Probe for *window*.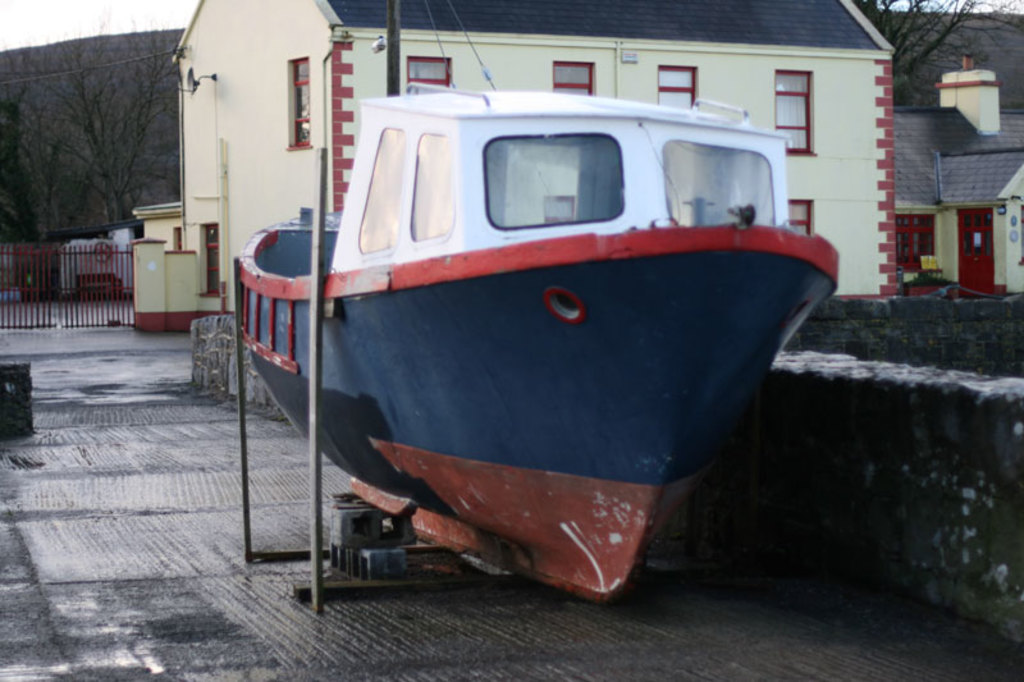
Probe result: x1=545 y1=196 x2=577 y2=223.
